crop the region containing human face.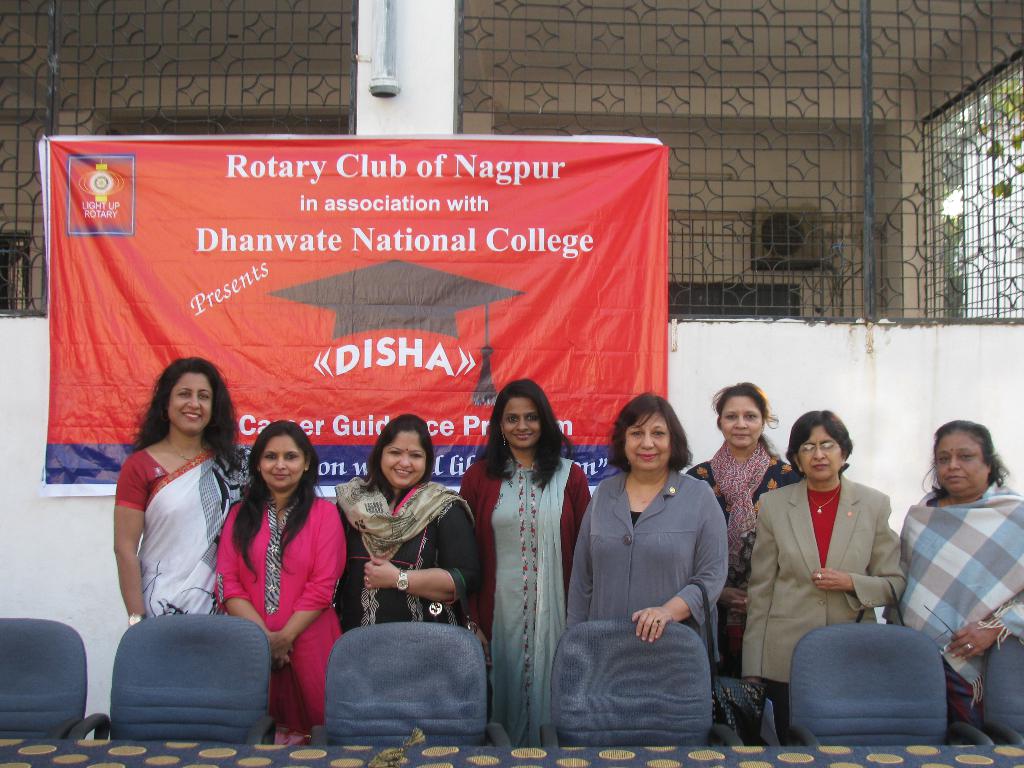
Crop region: {"left": 166, "top": 377, "right": 212, "bottom": 435}.
